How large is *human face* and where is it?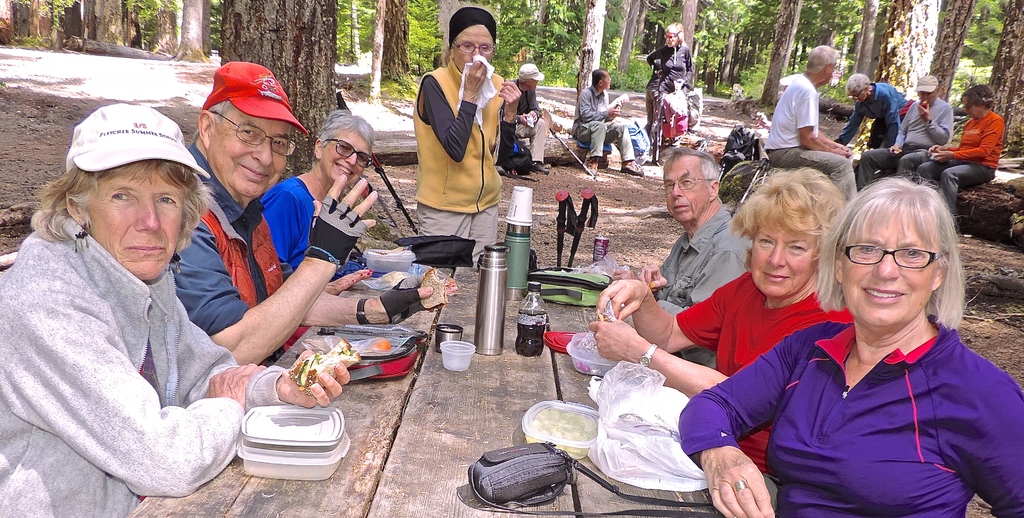
Bounding box: l=454, t=26, r=493, b=72.
